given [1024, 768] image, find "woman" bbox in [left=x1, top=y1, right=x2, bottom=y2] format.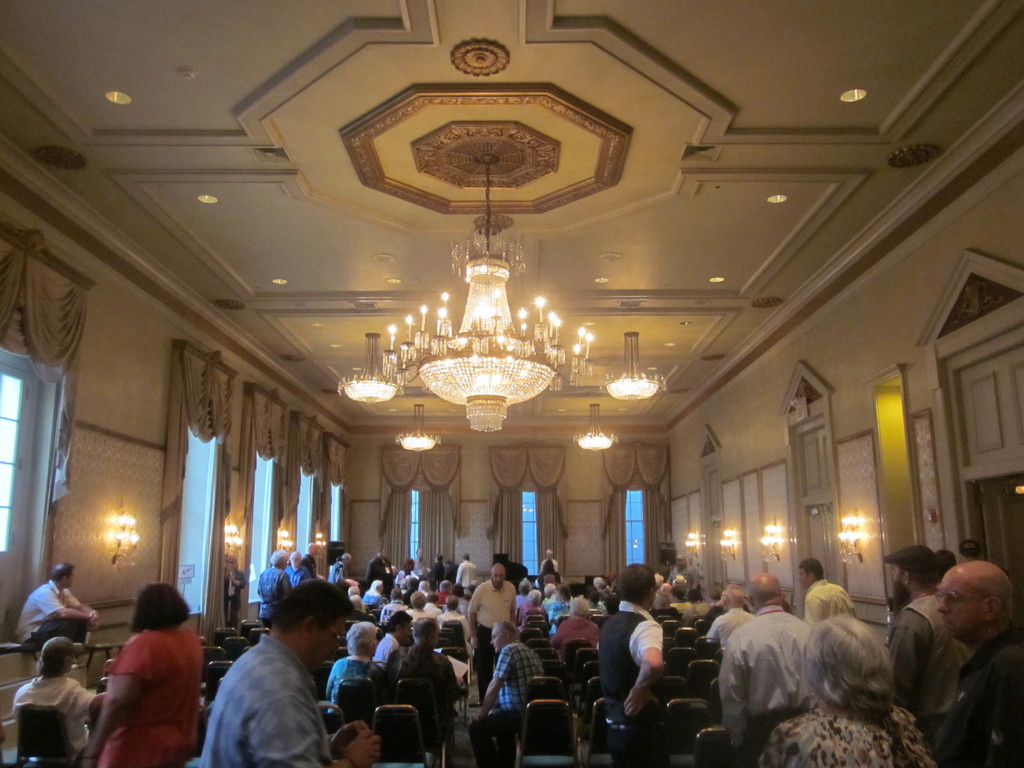
[left=325, top=622, right=392, bottom=717].
